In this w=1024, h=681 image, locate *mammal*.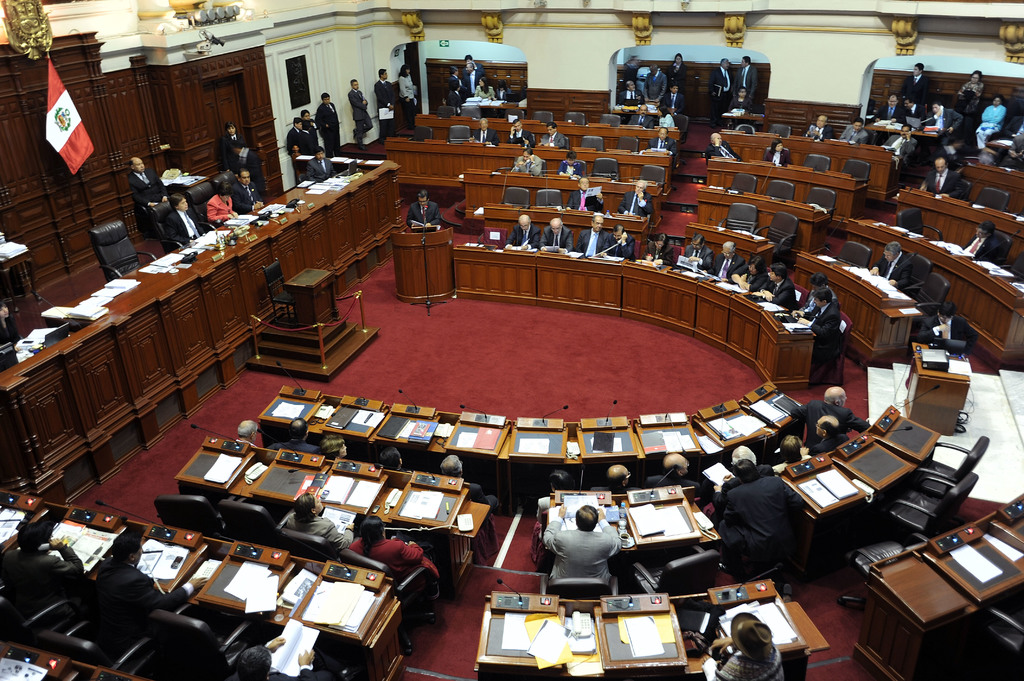
Bounding box: l=707, t=60, r=733, b=123.
